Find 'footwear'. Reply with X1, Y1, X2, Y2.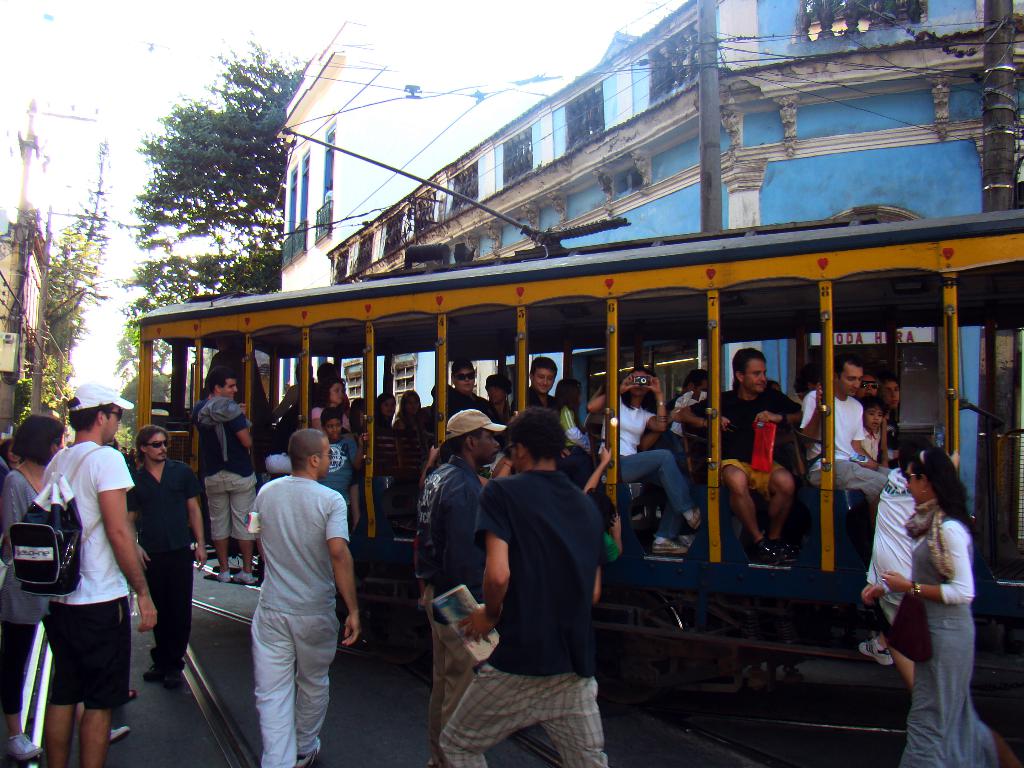
234, 572, 257, 584.
